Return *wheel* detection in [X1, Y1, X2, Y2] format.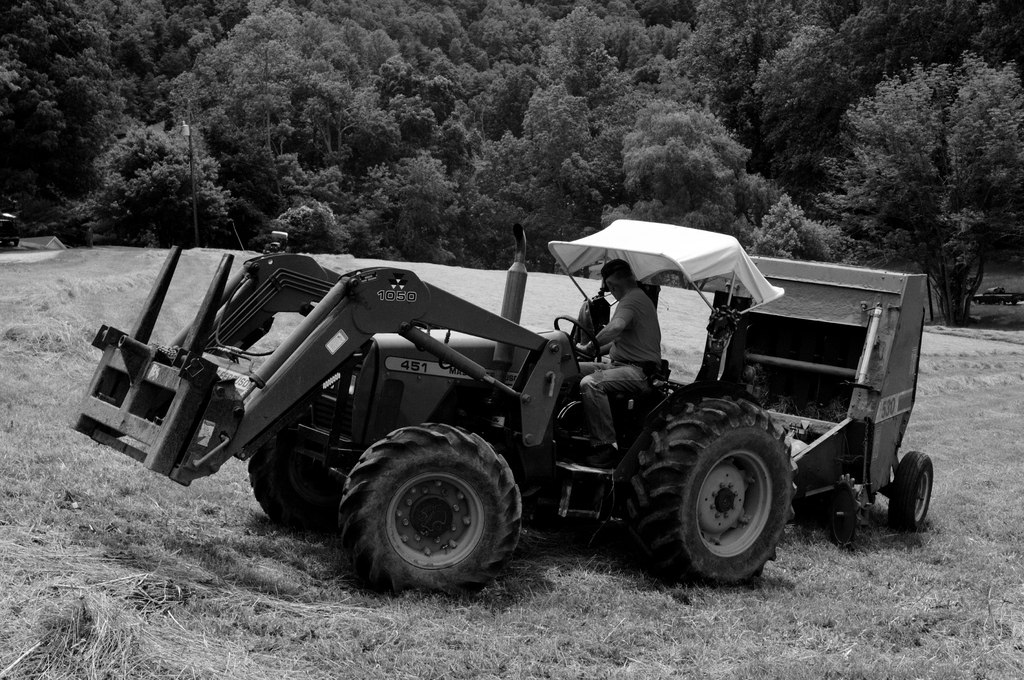
[623, 396, 801, 585].
